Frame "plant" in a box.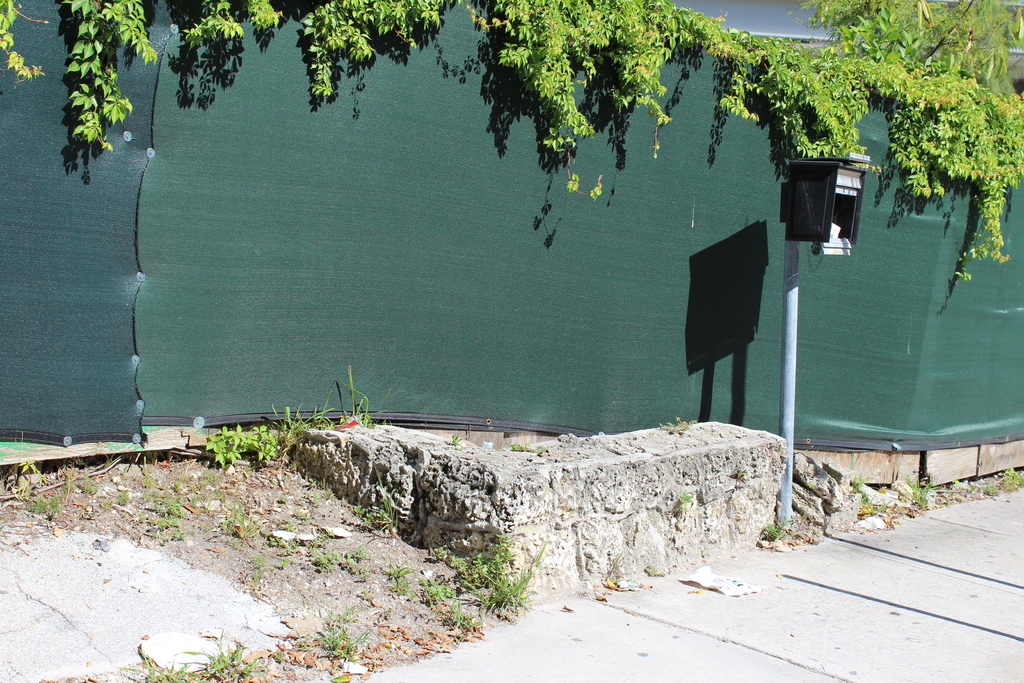
pyautogui.locateOnScreen(278, 0, 451, 120).
